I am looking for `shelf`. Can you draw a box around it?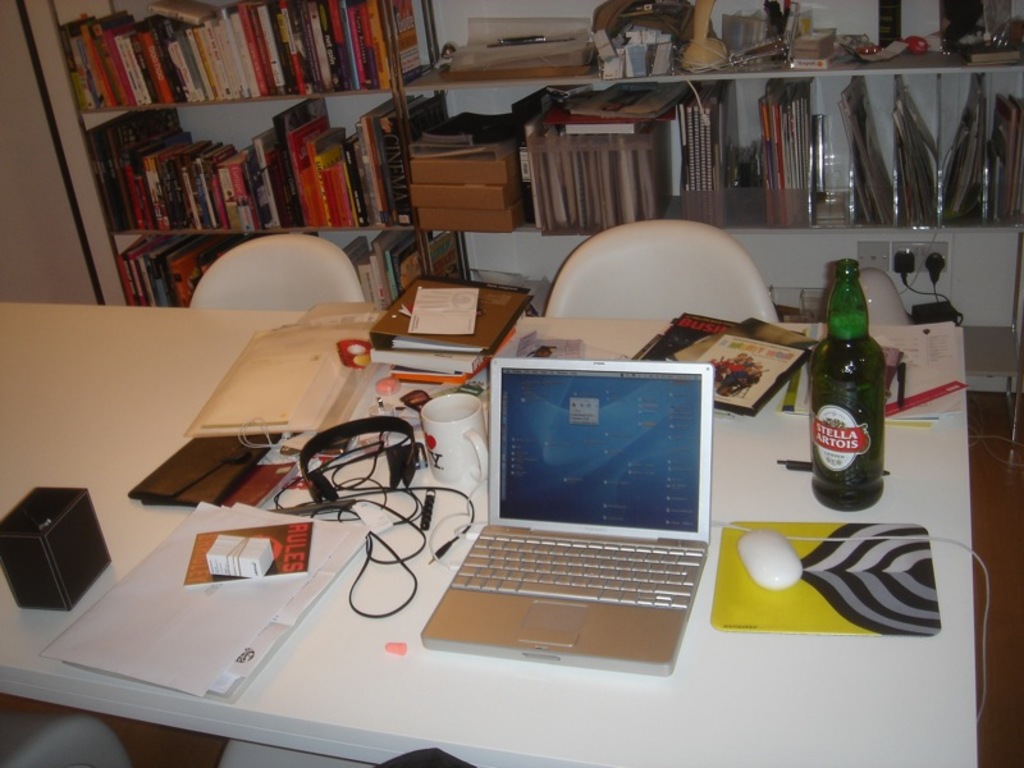
Sure, the bounding box is box(47, 0, 411, 132).
